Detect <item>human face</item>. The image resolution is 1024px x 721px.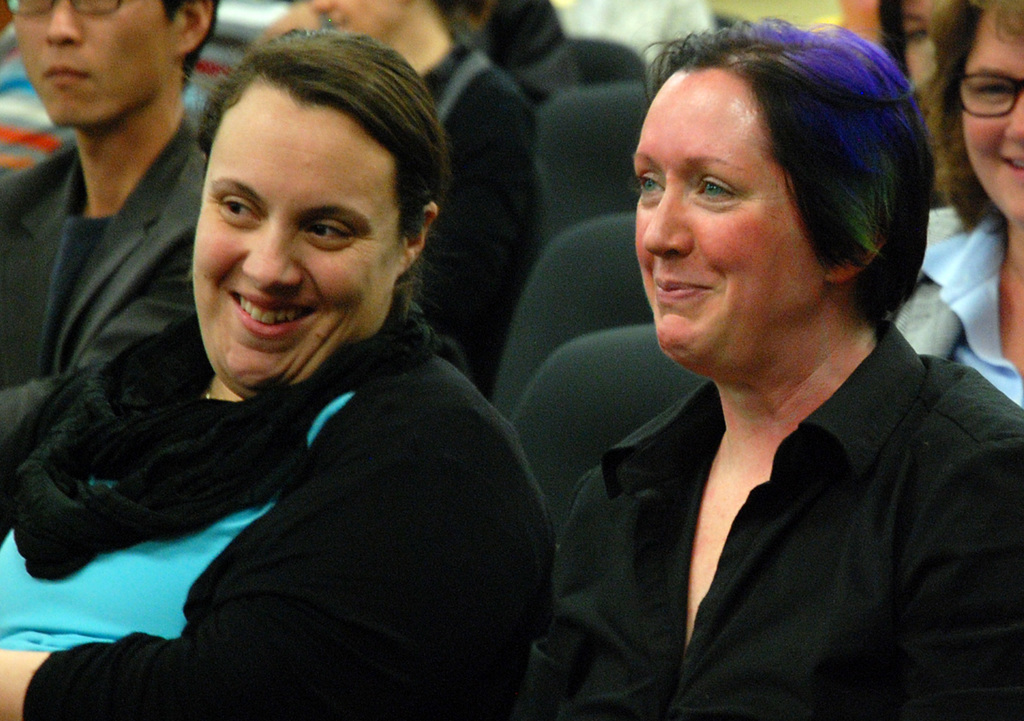
16/0/176/127.
